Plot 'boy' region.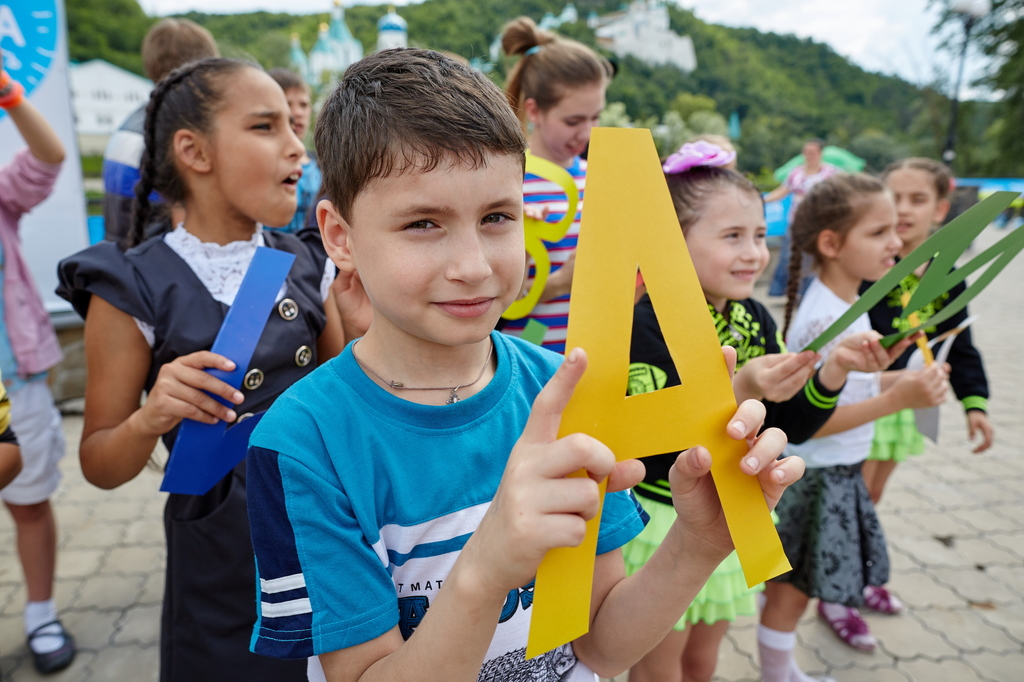
Plotted at rect(241, 44, 808, 681).
